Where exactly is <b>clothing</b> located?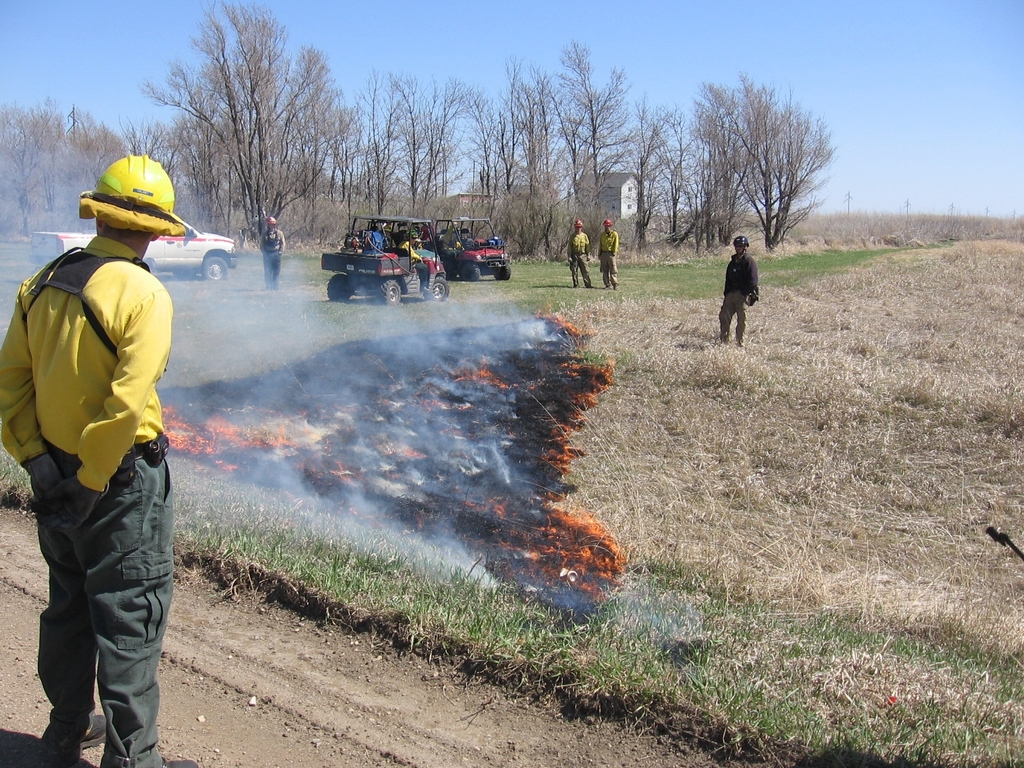
Its bounding box is 598,252,620,287.
